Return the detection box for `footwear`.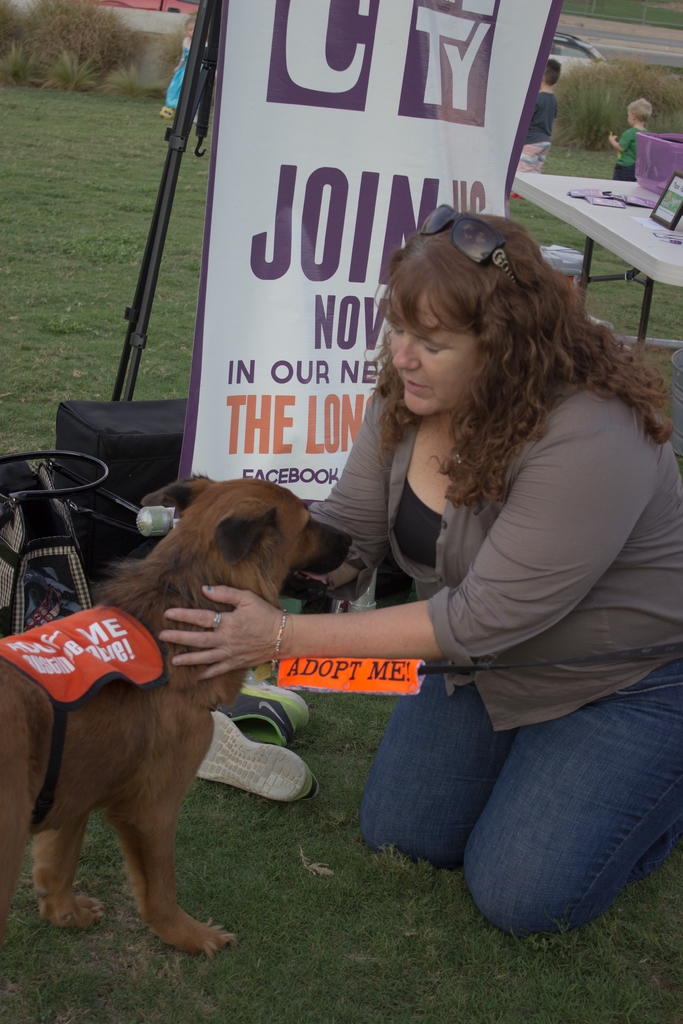
x1=509, y1=191, x2=523, y2=199.
